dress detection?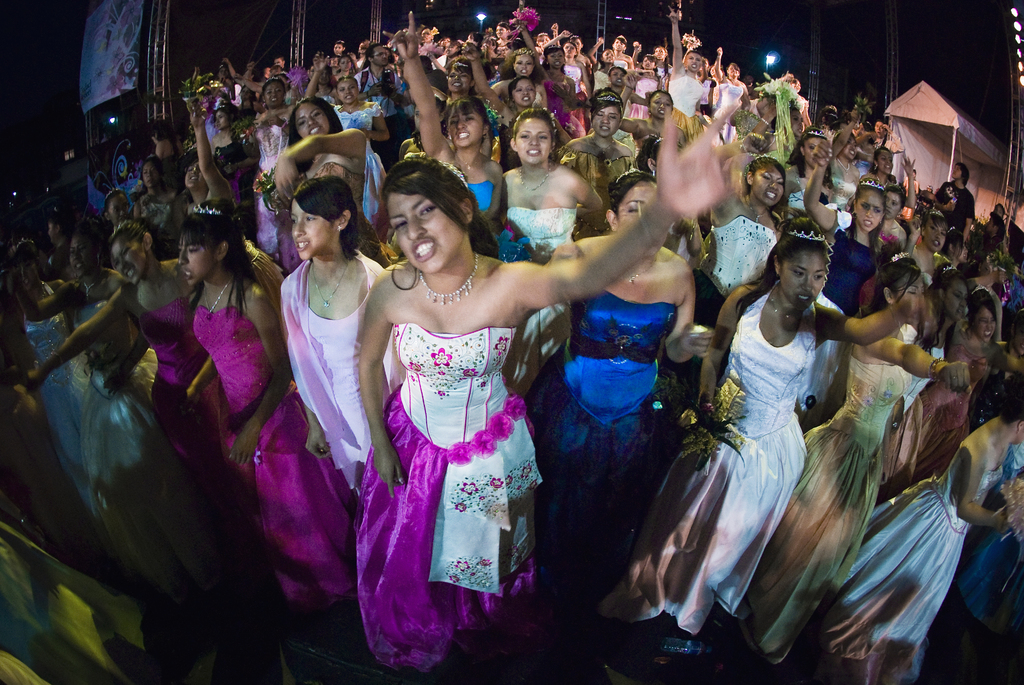
bbox=(257, 123, 295, 267)
